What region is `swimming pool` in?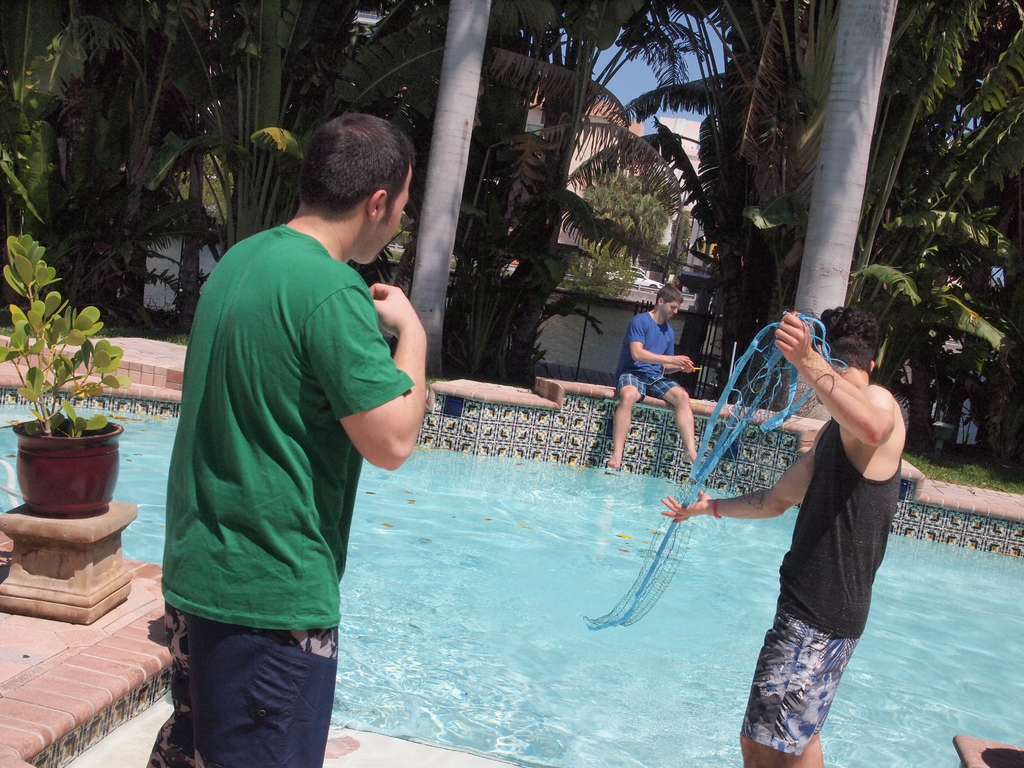
Rect(0, 388, 1023, 767).
